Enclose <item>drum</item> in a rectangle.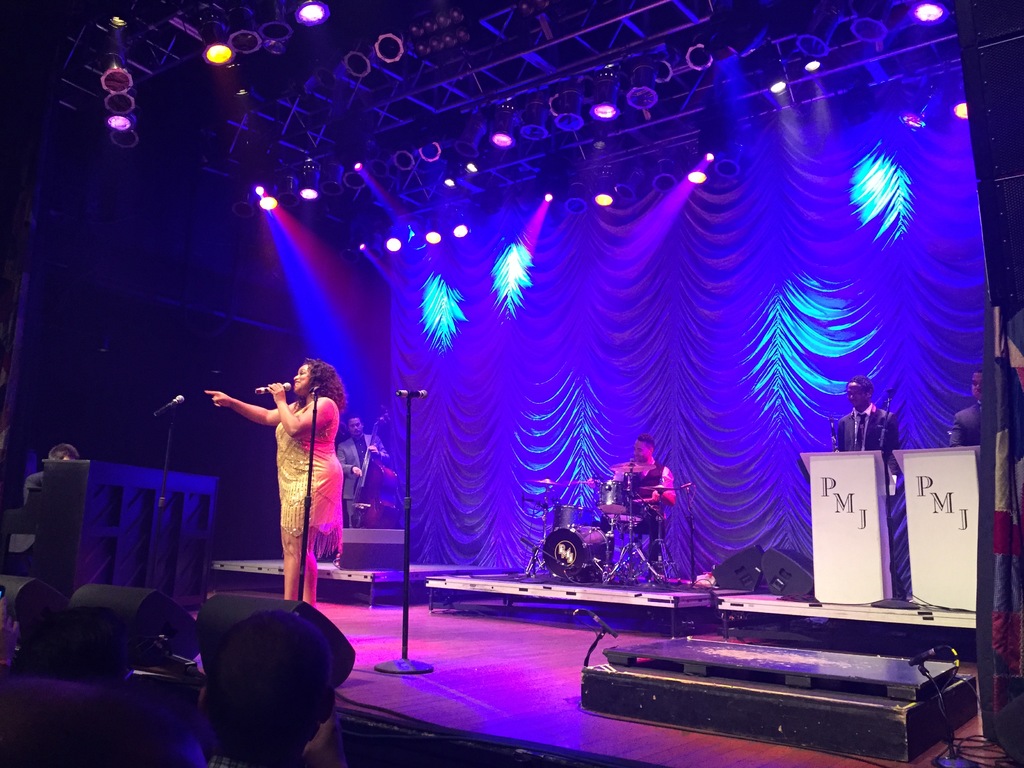
x1=545, y1=525, x2=609, y2=577.
